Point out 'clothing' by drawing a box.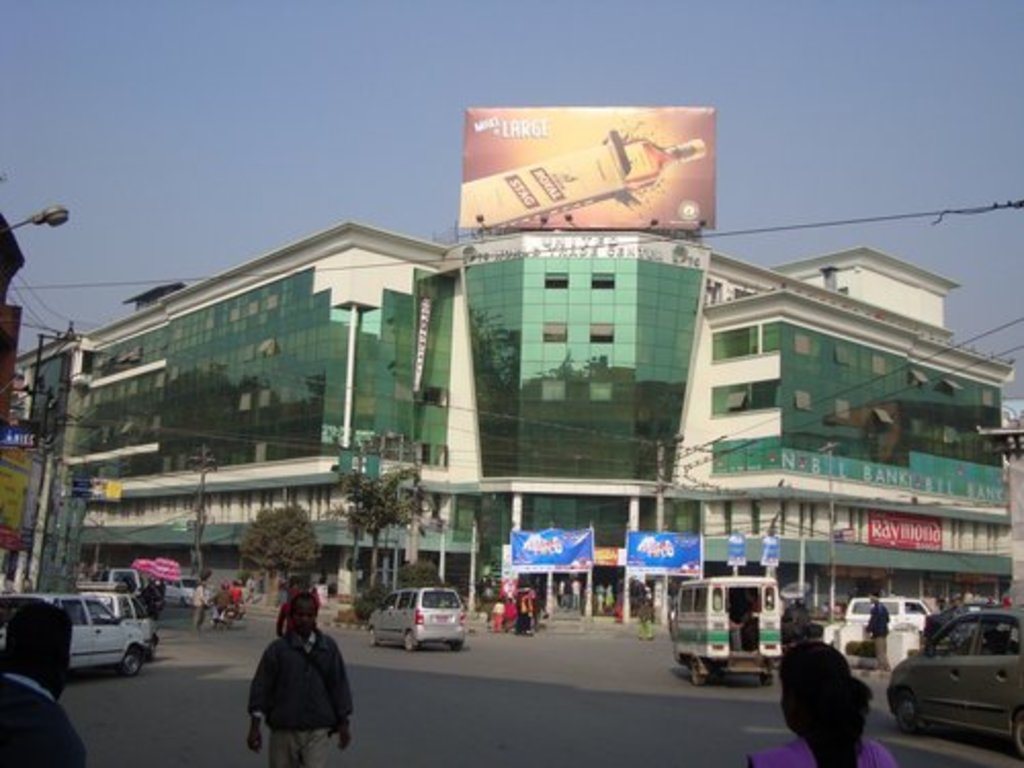
x1=868 y1=602 x2=883 y2=670.
